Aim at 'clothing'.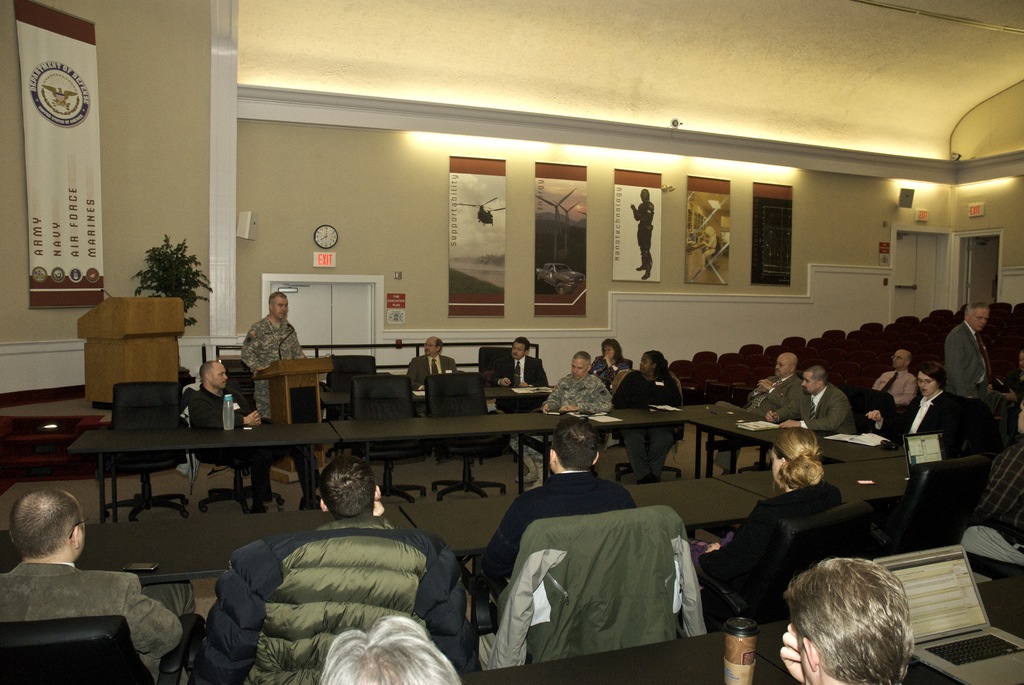
Aimed at (x1=616, y1=370, x2=686, y2=474).
